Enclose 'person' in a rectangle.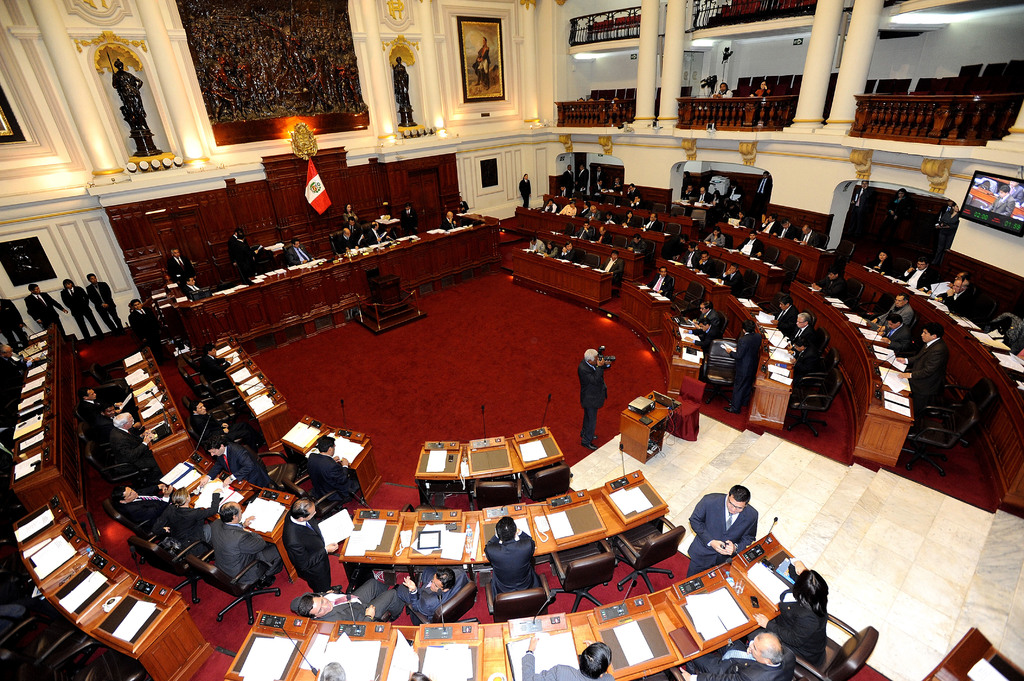
{"x1": 207, "y1": 495, "x2": 283, "y2": 591}.
